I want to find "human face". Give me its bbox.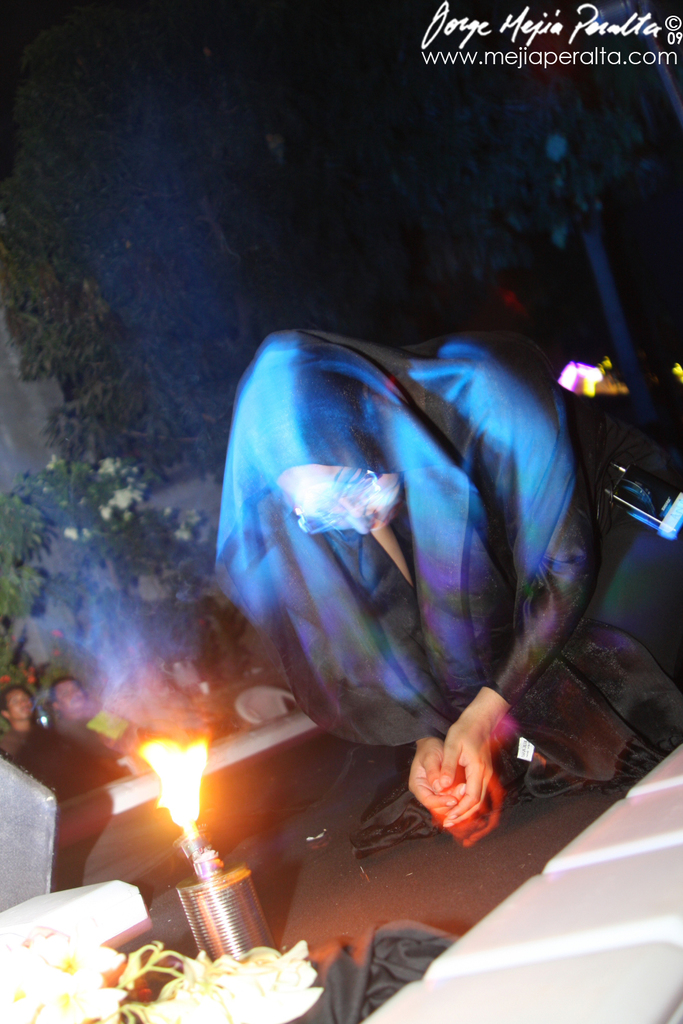
locate(60, 683, 86, 711).
